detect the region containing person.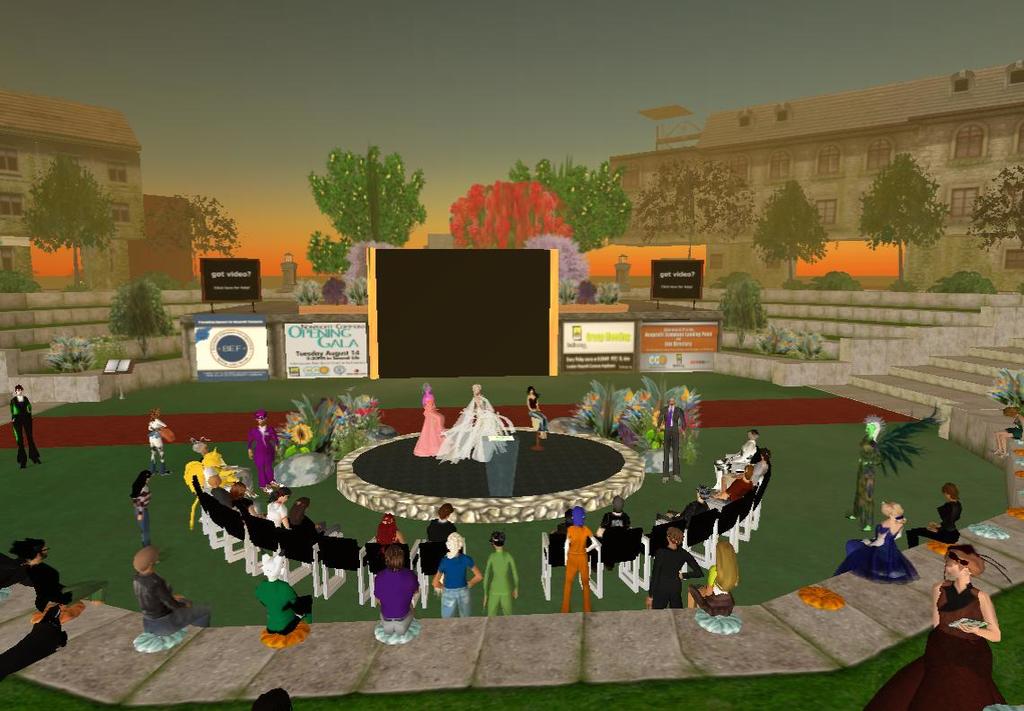
rect(708, 426, 757, 487).
